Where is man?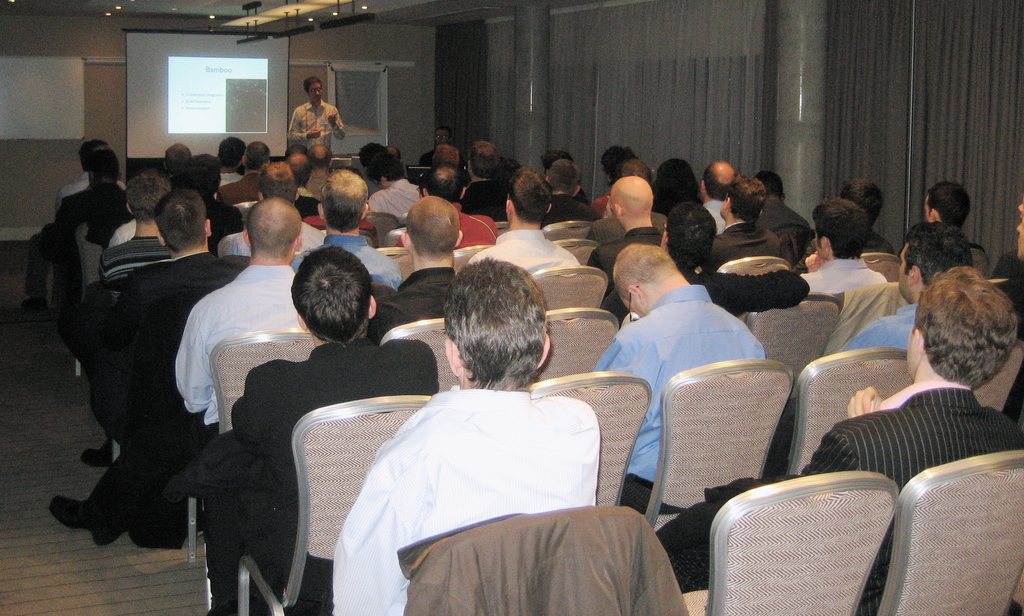
{"x1": 424, "y1": 122, "x2": 457, "y2": 159}.
